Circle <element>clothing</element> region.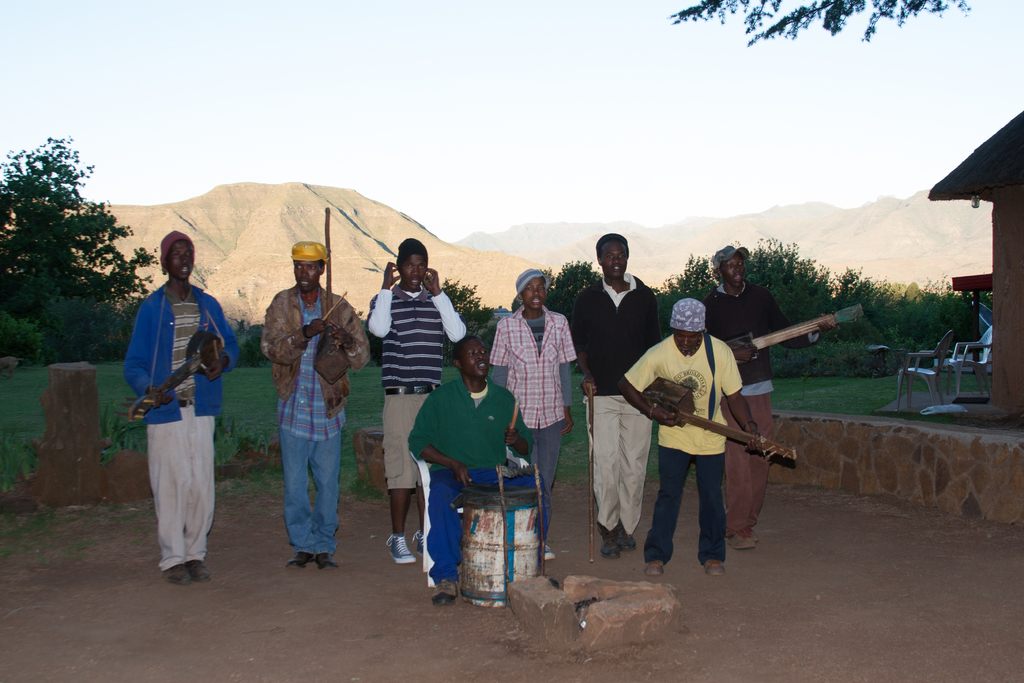
Region: BBox(119, 272, 243, 572).
